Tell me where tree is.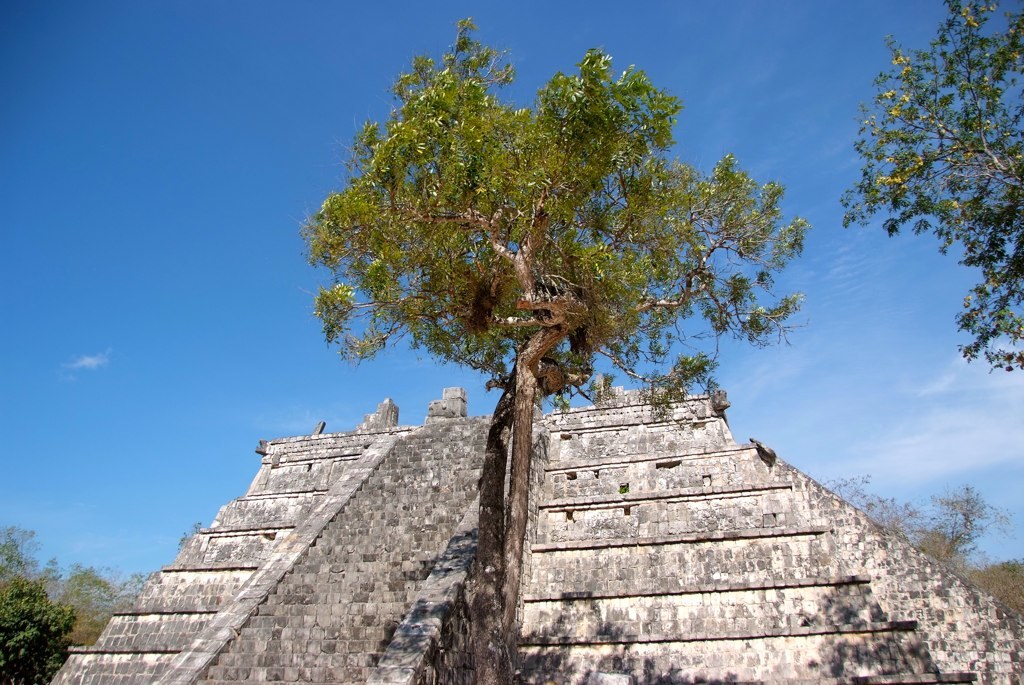
tree is at <bbox>817, 0, 1023, 368</bbox>.
